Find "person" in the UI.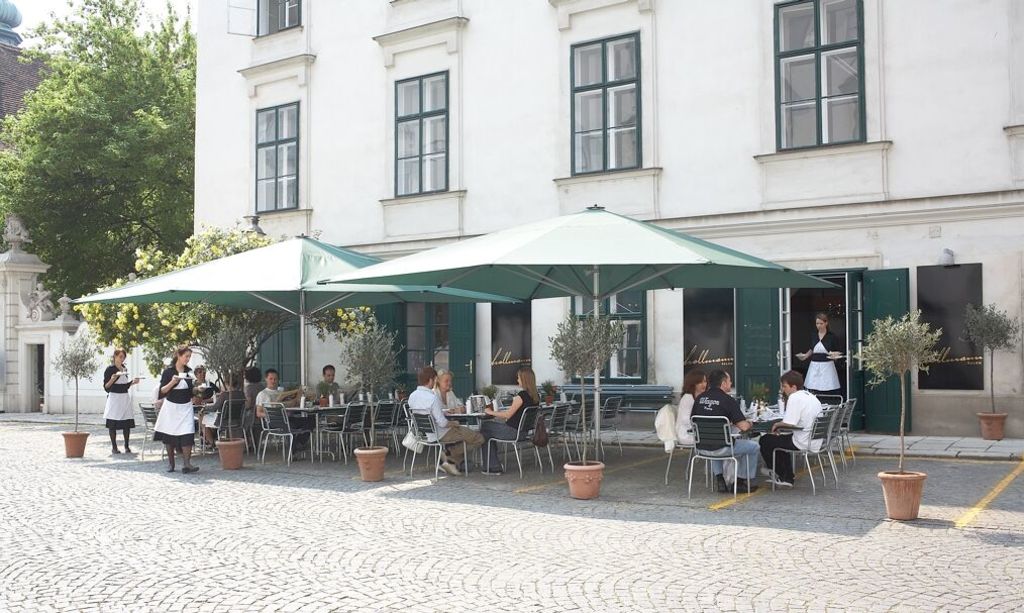
UI element at [806,319,839,415].
